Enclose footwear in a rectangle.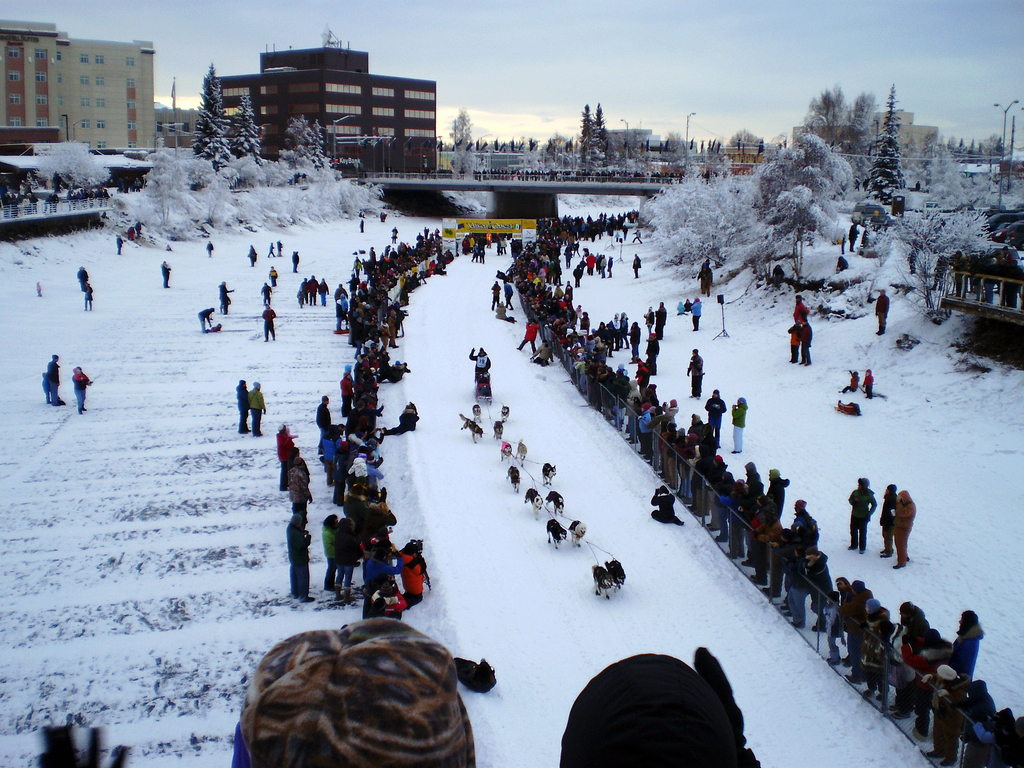
874 693 888 704.
